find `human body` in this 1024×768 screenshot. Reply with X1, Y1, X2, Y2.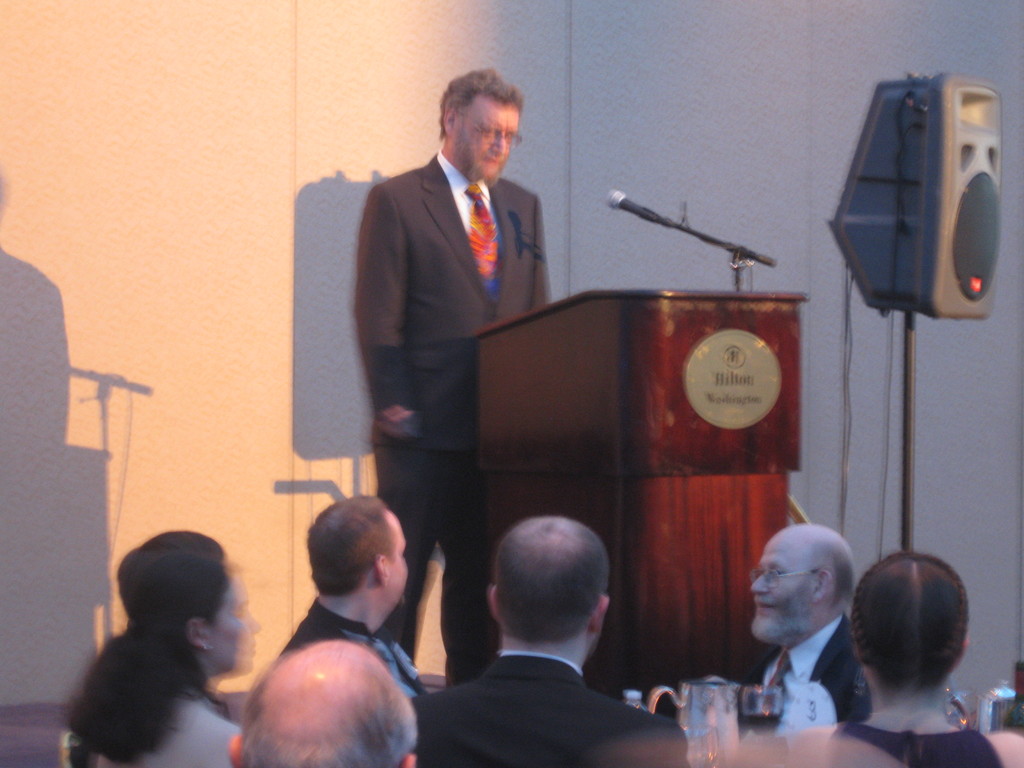
787, 708, 1023, 767.
